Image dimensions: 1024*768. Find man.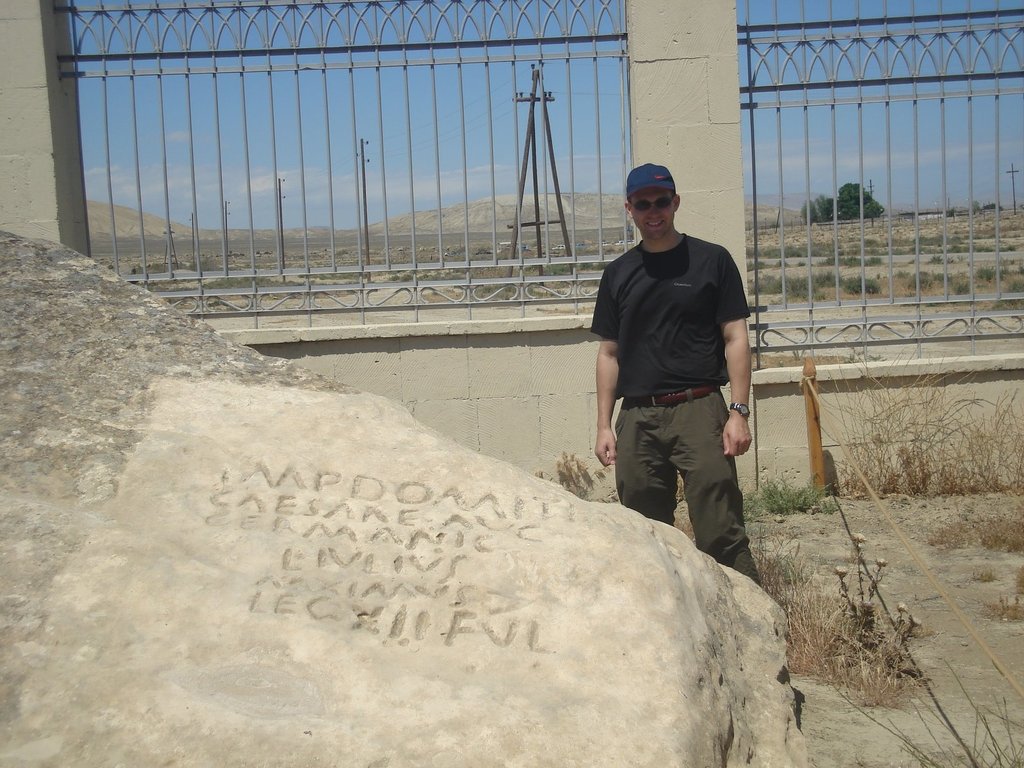
<bbox>579, 161, 765, 578</bbox>.
